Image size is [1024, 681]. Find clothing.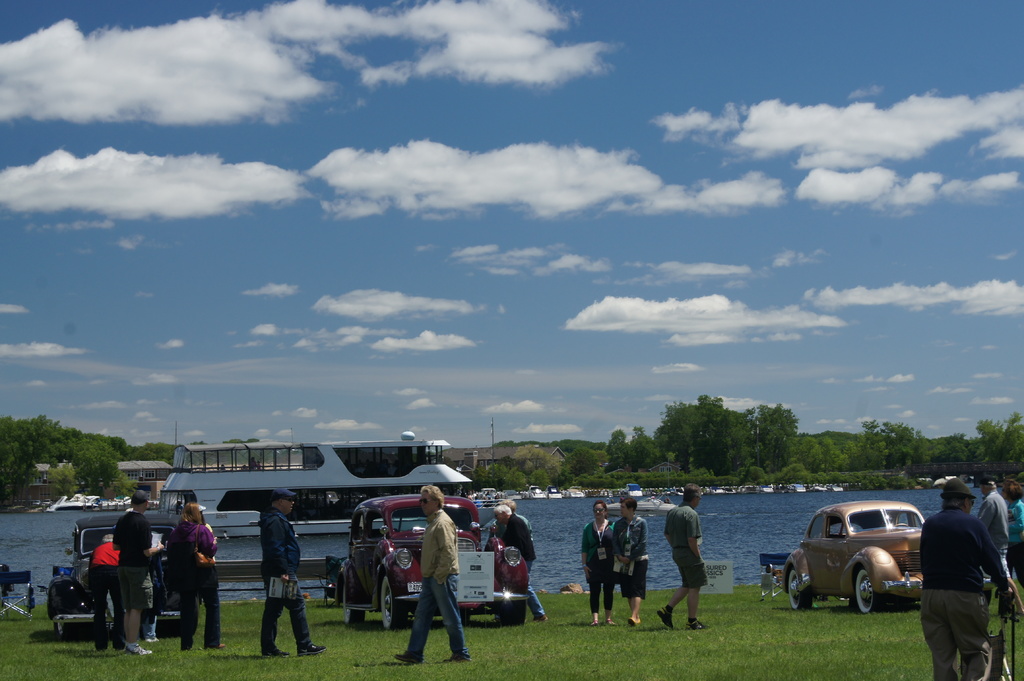
box=[930, 491, 1011, 672].
